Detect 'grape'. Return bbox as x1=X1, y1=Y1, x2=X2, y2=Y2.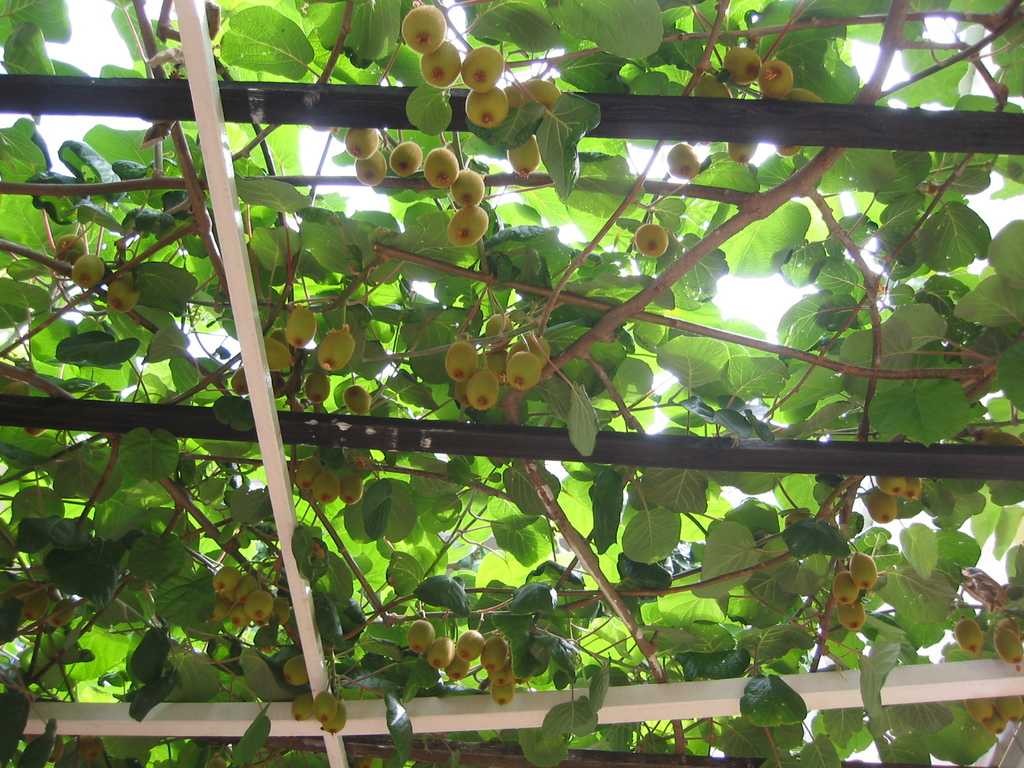
x1=283, y1=654, x2=308, y2=686.
